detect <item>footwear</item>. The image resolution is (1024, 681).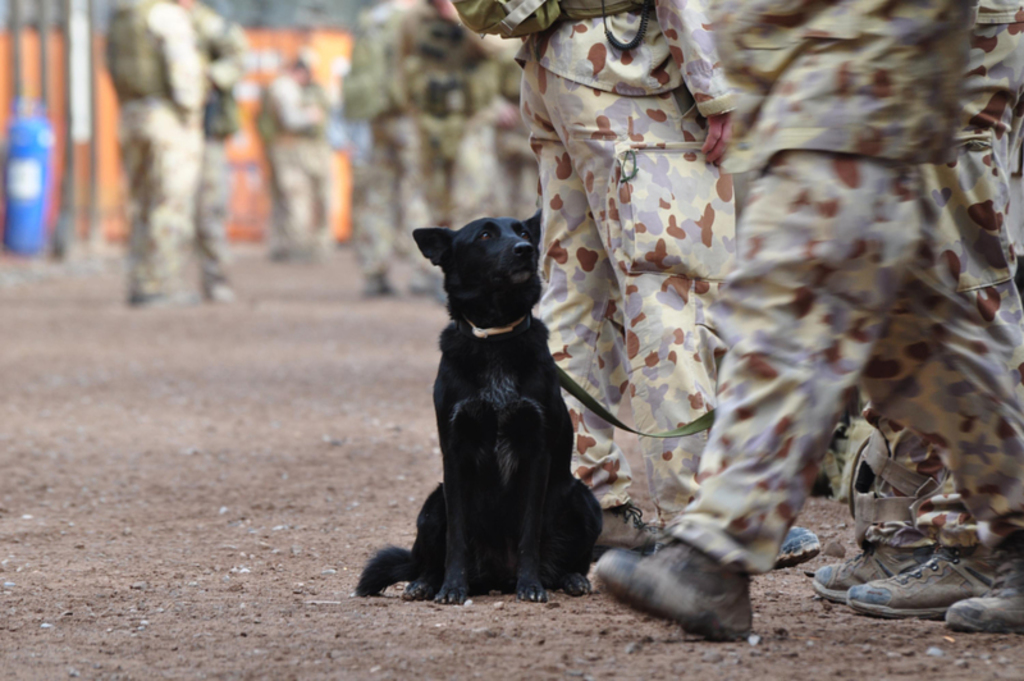
locate(599, 503, 643, 547).
